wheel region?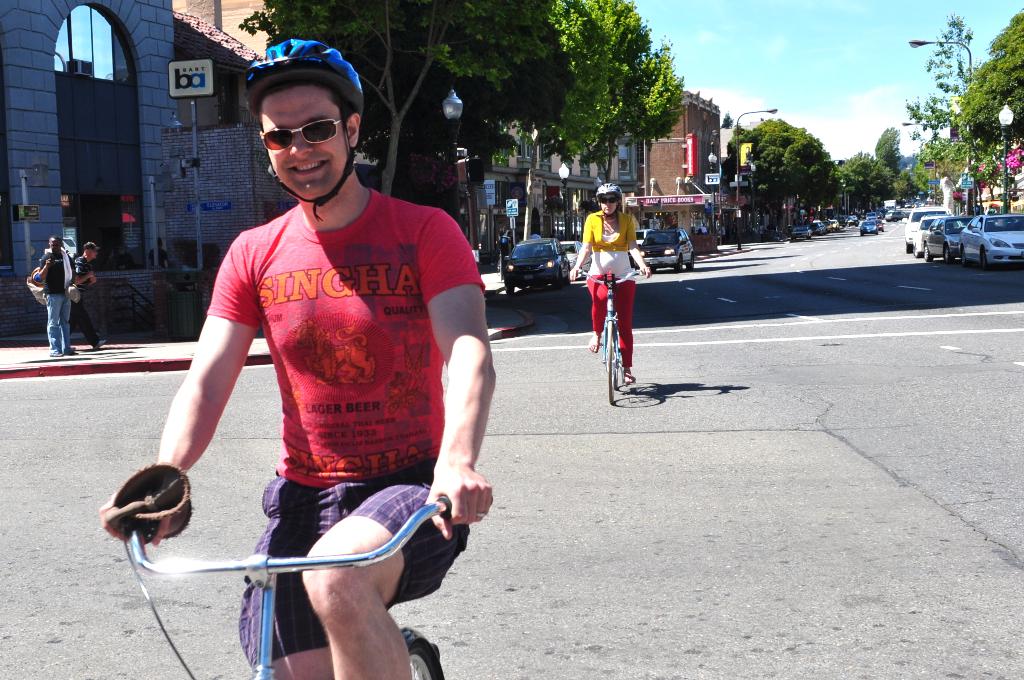
BBox(688, 255, 696, 270)
